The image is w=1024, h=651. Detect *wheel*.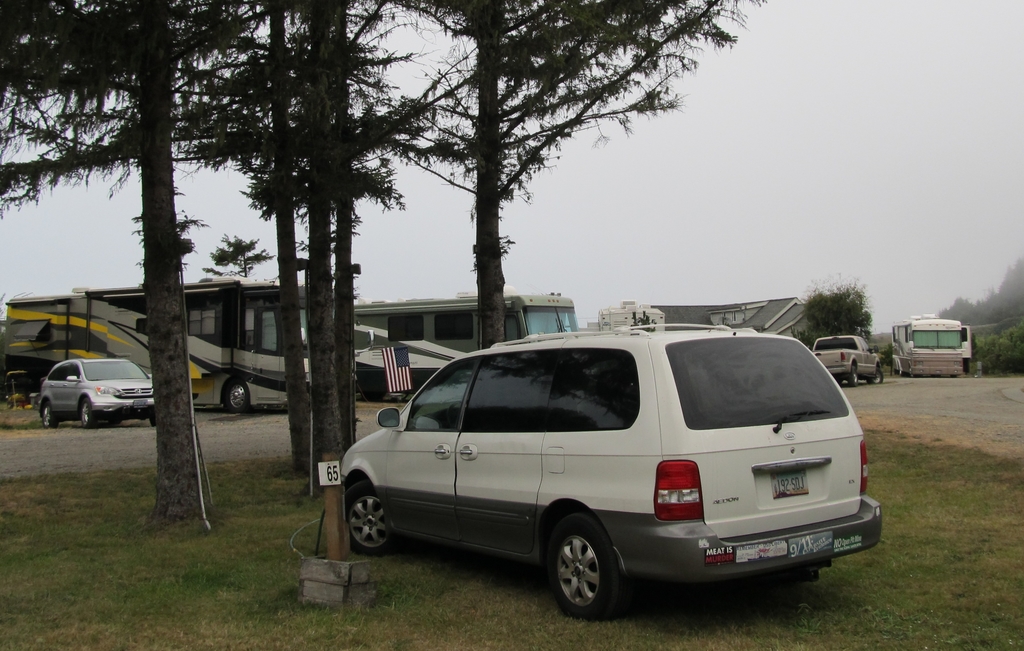
Detection: locate(42, 403, 58, 430).
